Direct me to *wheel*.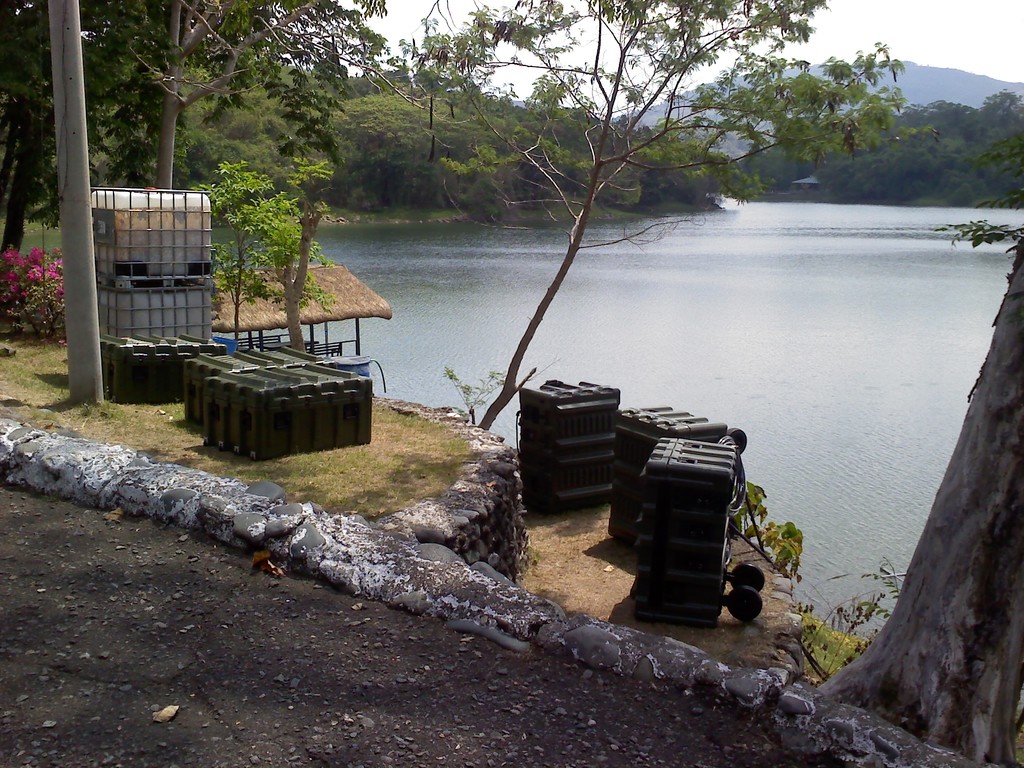
Direction: [x1=733, y1=563, x2=765, y2=596].
